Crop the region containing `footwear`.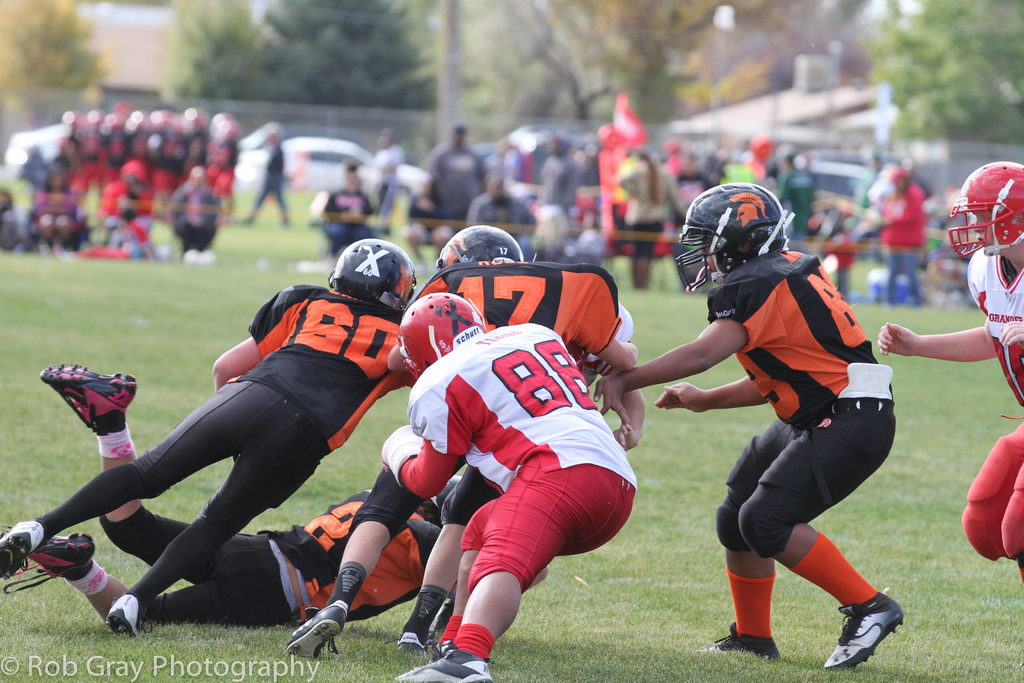
Crop region: x1=6, y1=533, x2=95, y2=594.
